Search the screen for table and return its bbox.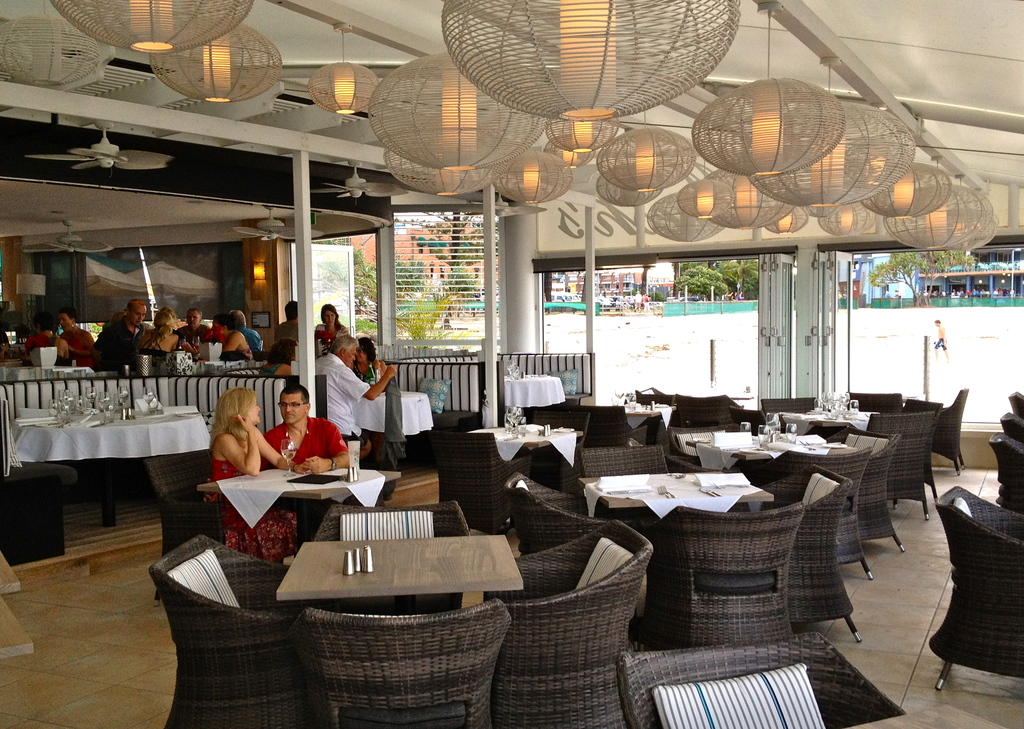
Found: (765, 406, 872, 426).
